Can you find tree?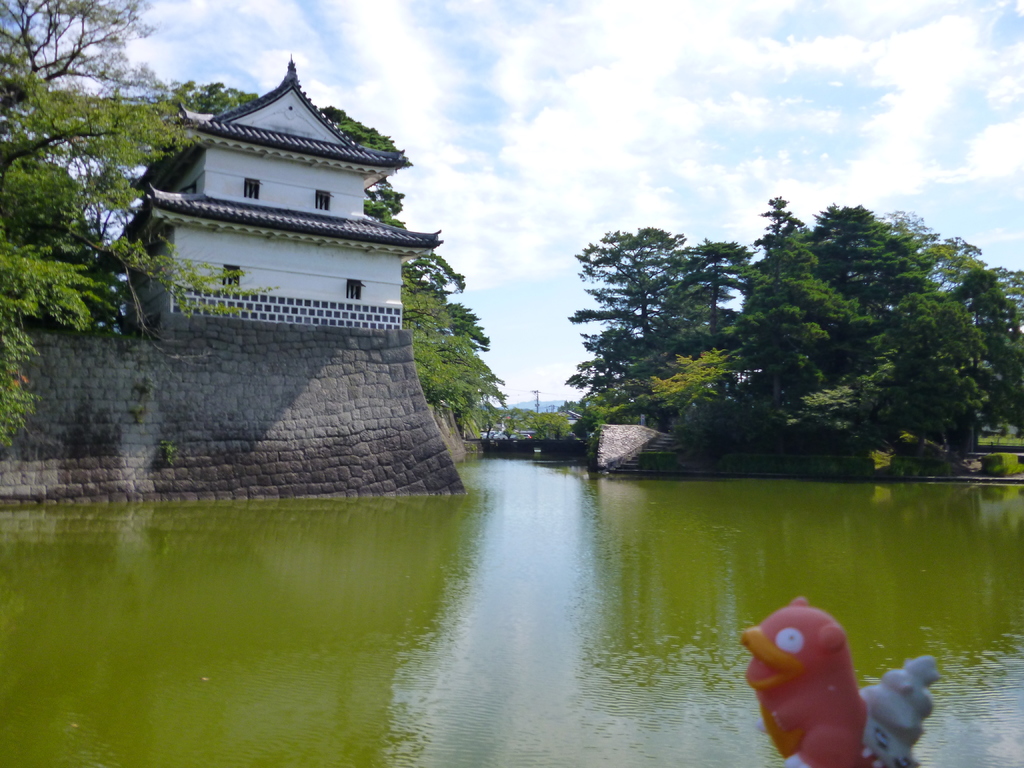
Yes, bounding box: (x1=991, y1=262, x2=1023, y2=332).
